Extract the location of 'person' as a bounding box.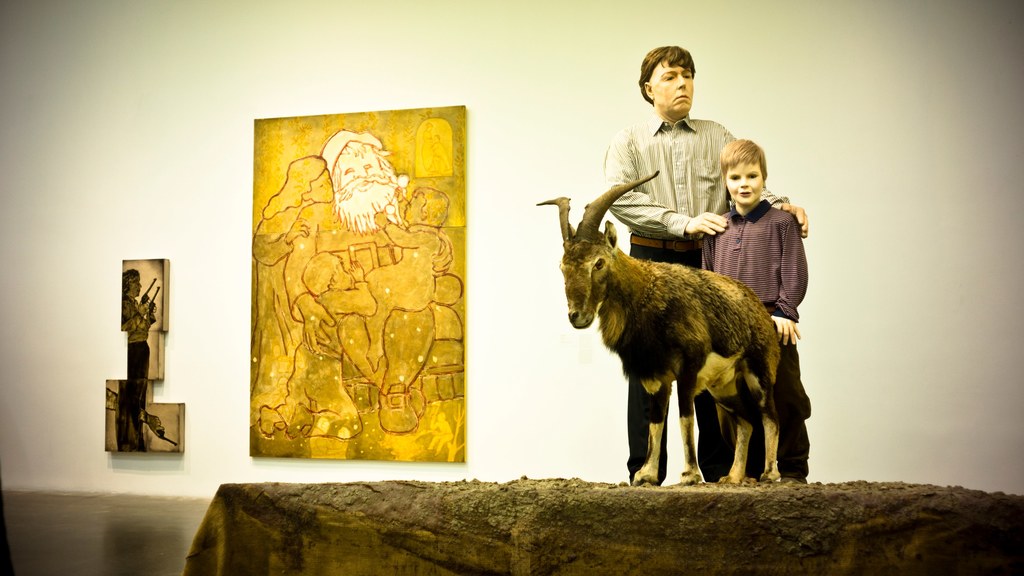
x1=120, y1=268, x2=164, y2=453.
